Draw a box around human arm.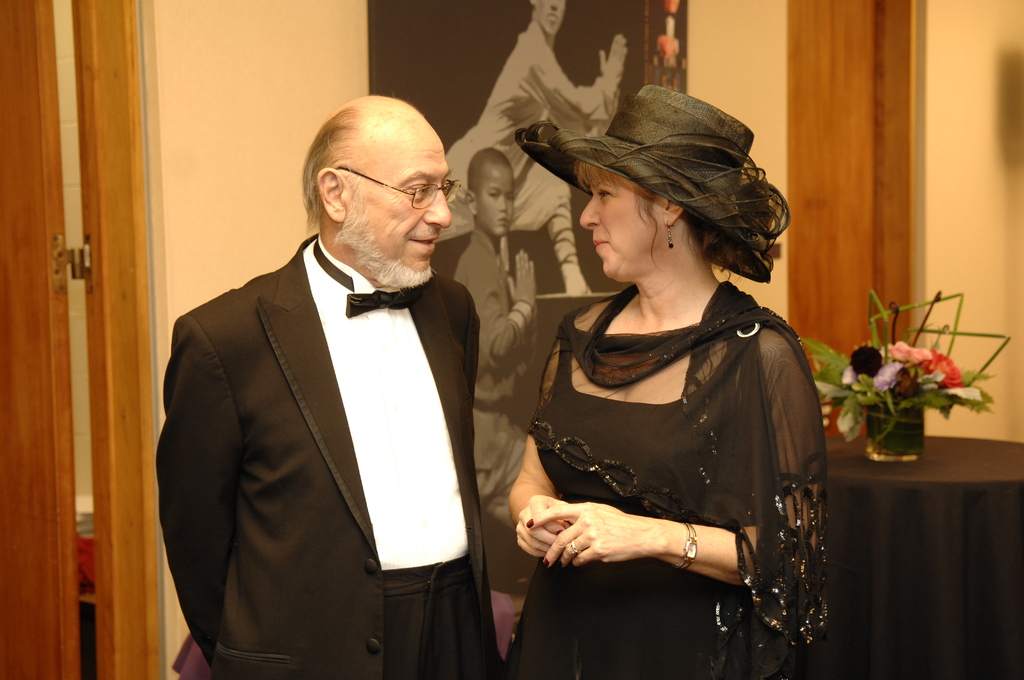
[x1=522, y1=329, x2=824, y2=578].
